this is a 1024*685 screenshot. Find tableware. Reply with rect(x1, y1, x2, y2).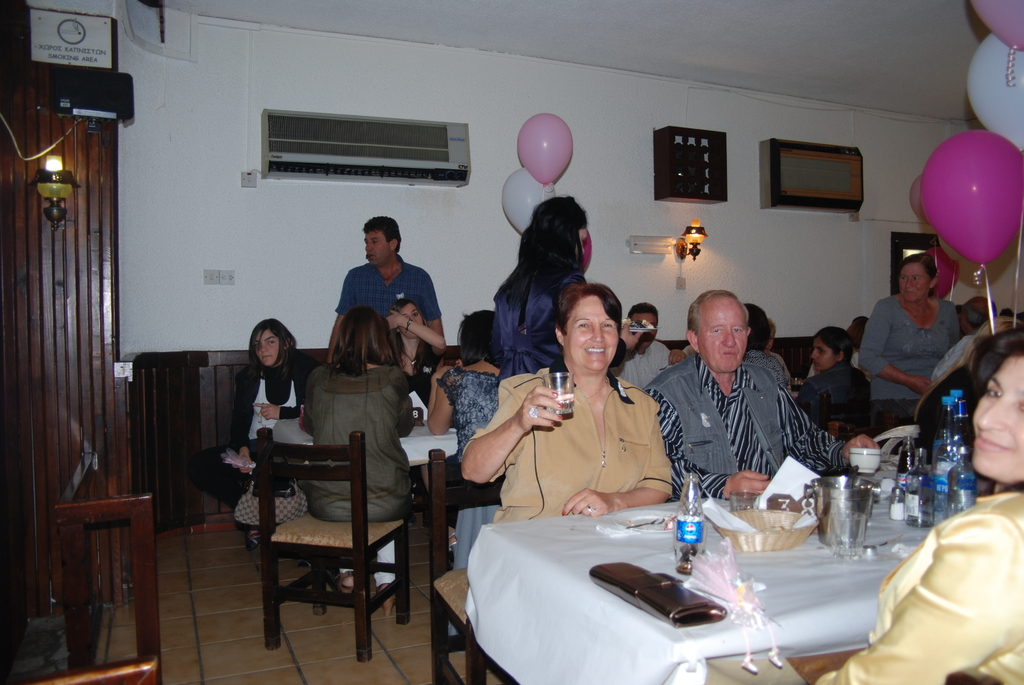
rect(728, 484, 760, 514).
